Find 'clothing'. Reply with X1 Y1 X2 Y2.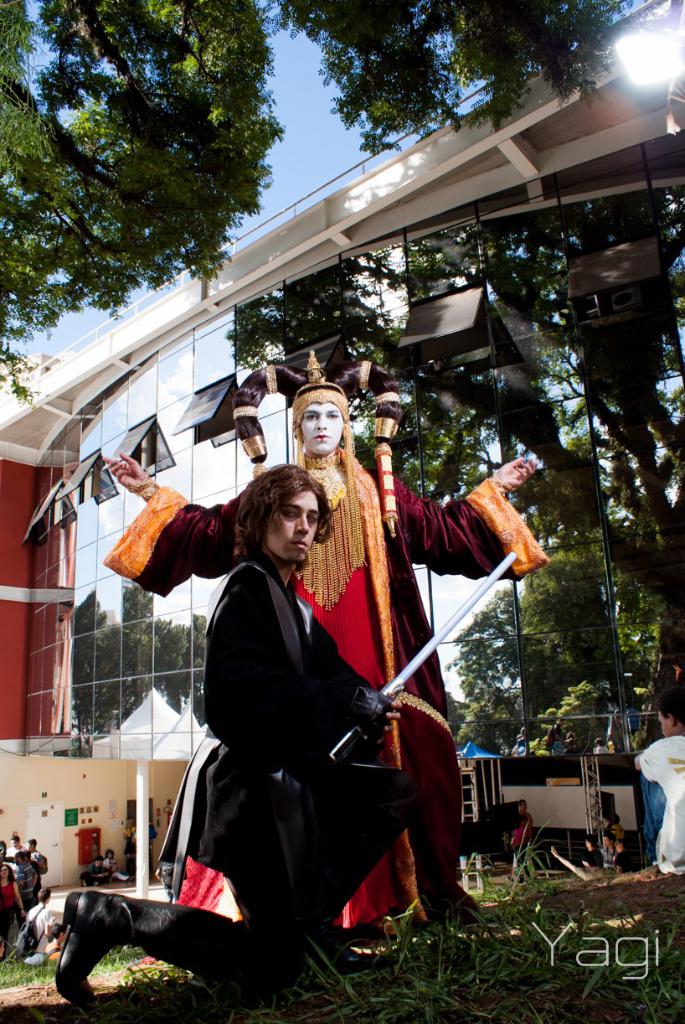
607 849 631 874.
